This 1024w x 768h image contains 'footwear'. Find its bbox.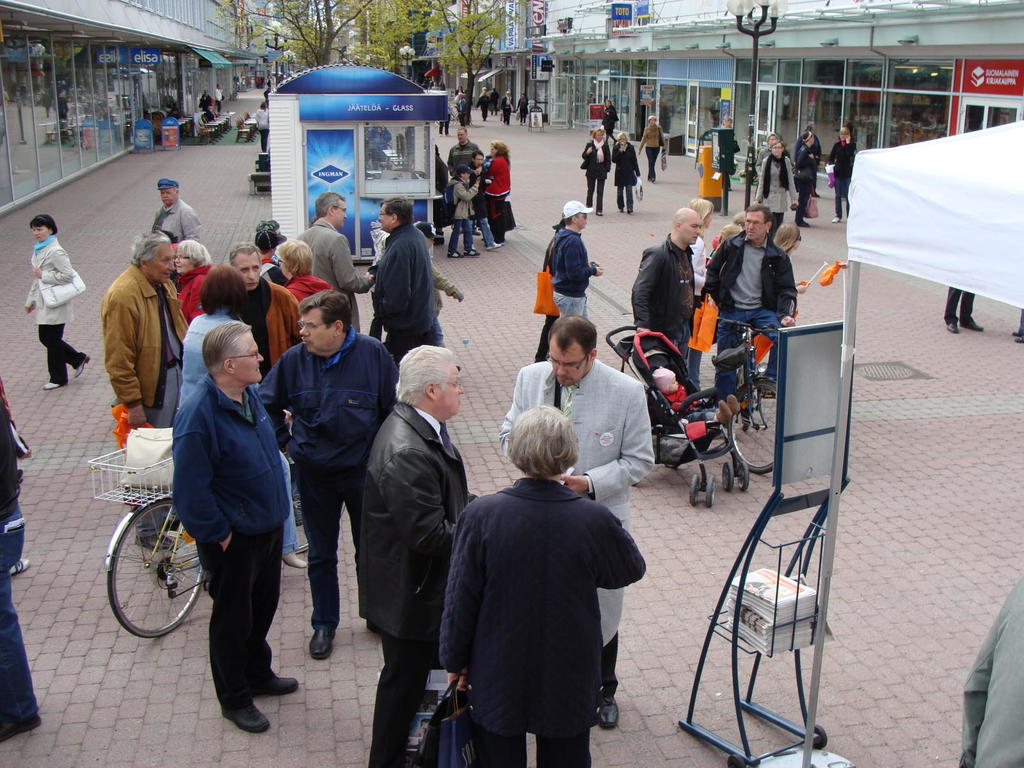
[959,318,980,331].
